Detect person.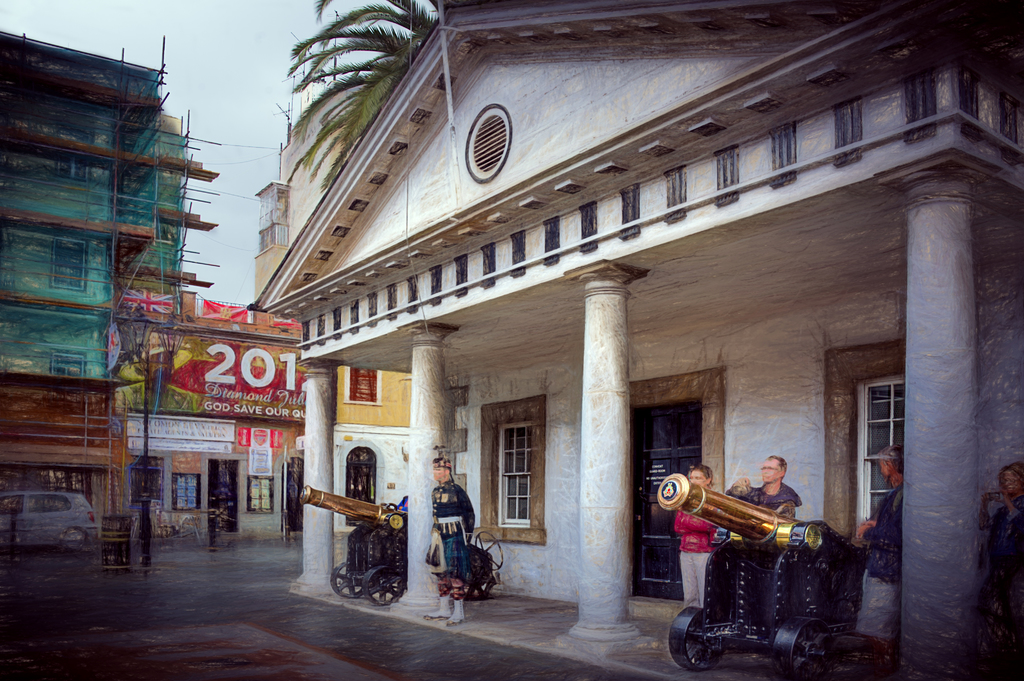
Detected at Rect(851, 443, 906, 670).
